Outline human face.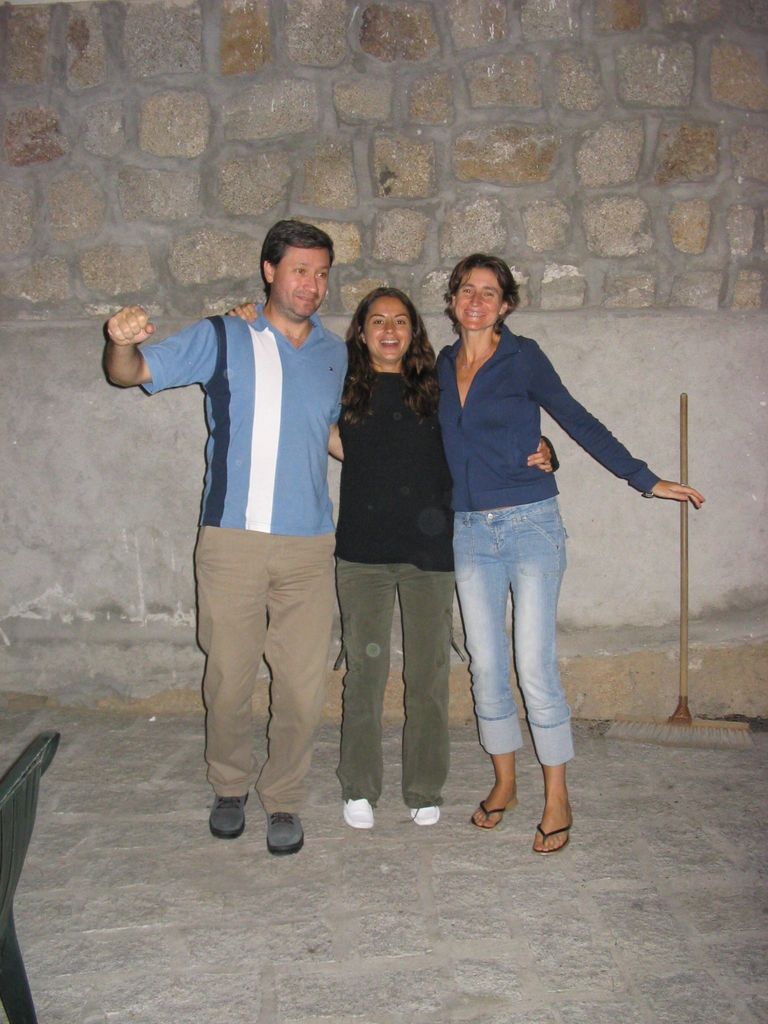
Outline: 275/245/327/319.
